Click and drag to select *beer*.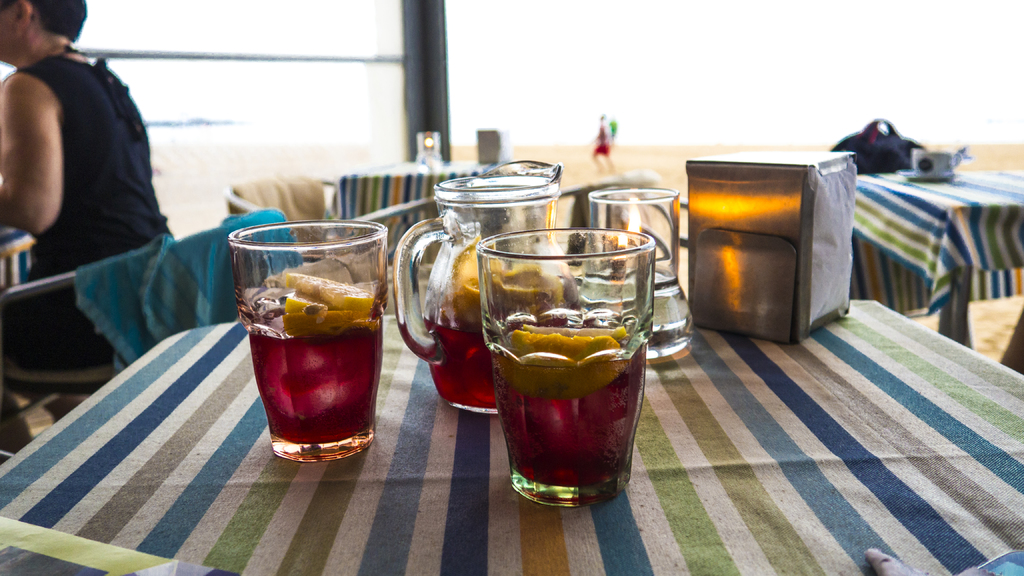
Selection: locate(236, 207, 385, 468).
